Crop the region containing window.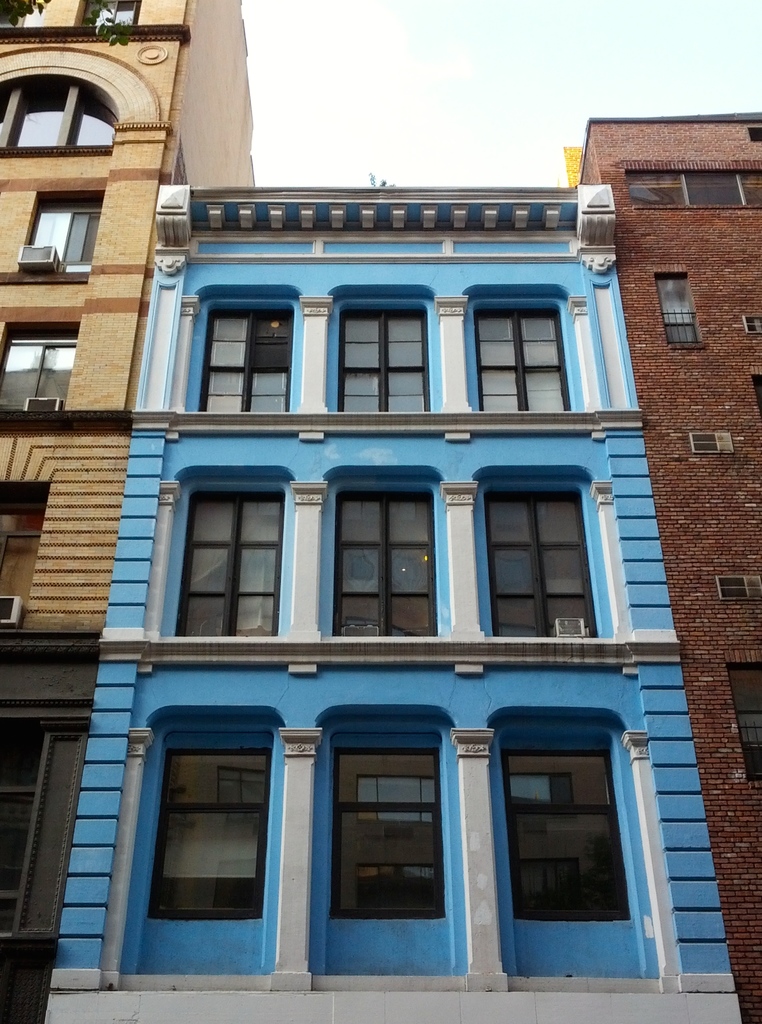
Crop region: <region>195, 312, 290, 414</region>.
